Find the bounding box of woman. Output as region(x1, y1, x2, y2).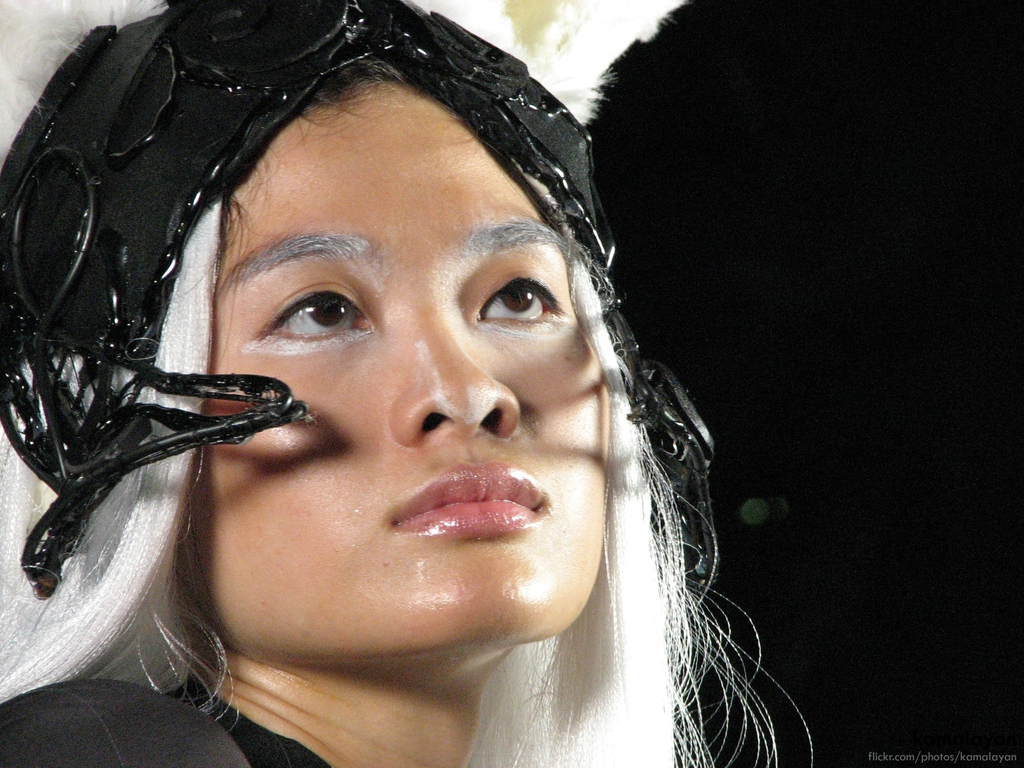
region(0, 1, 810, 767).
